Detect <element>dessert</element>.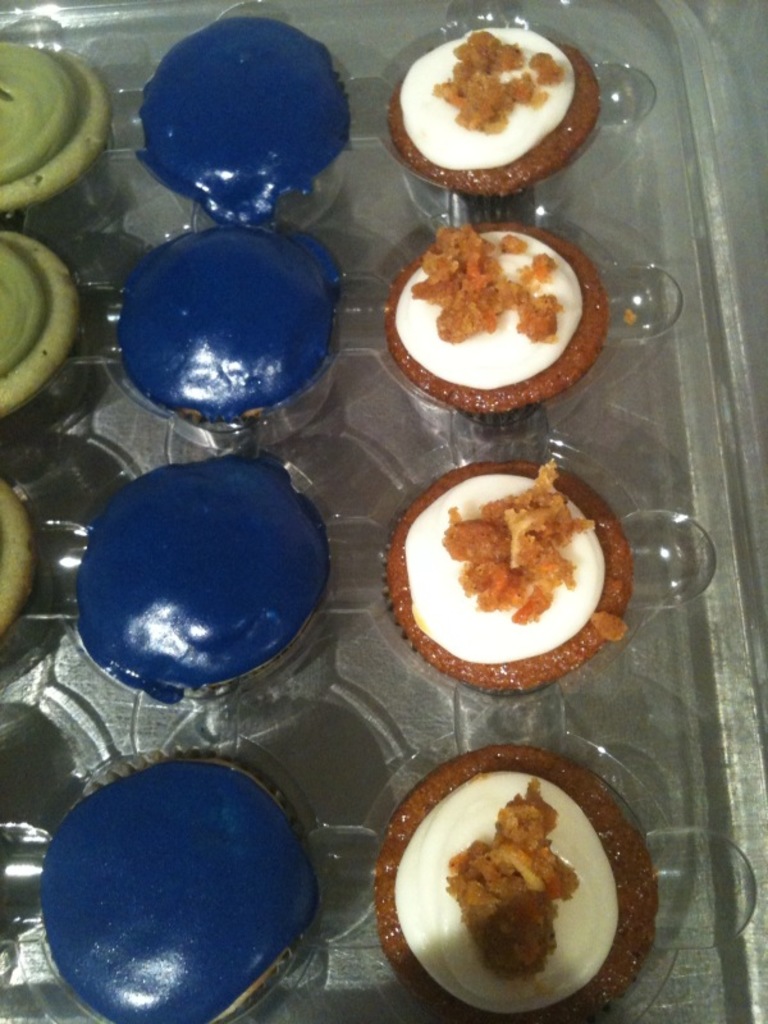
Detected at bbox=[388, 24, 590, 179].
